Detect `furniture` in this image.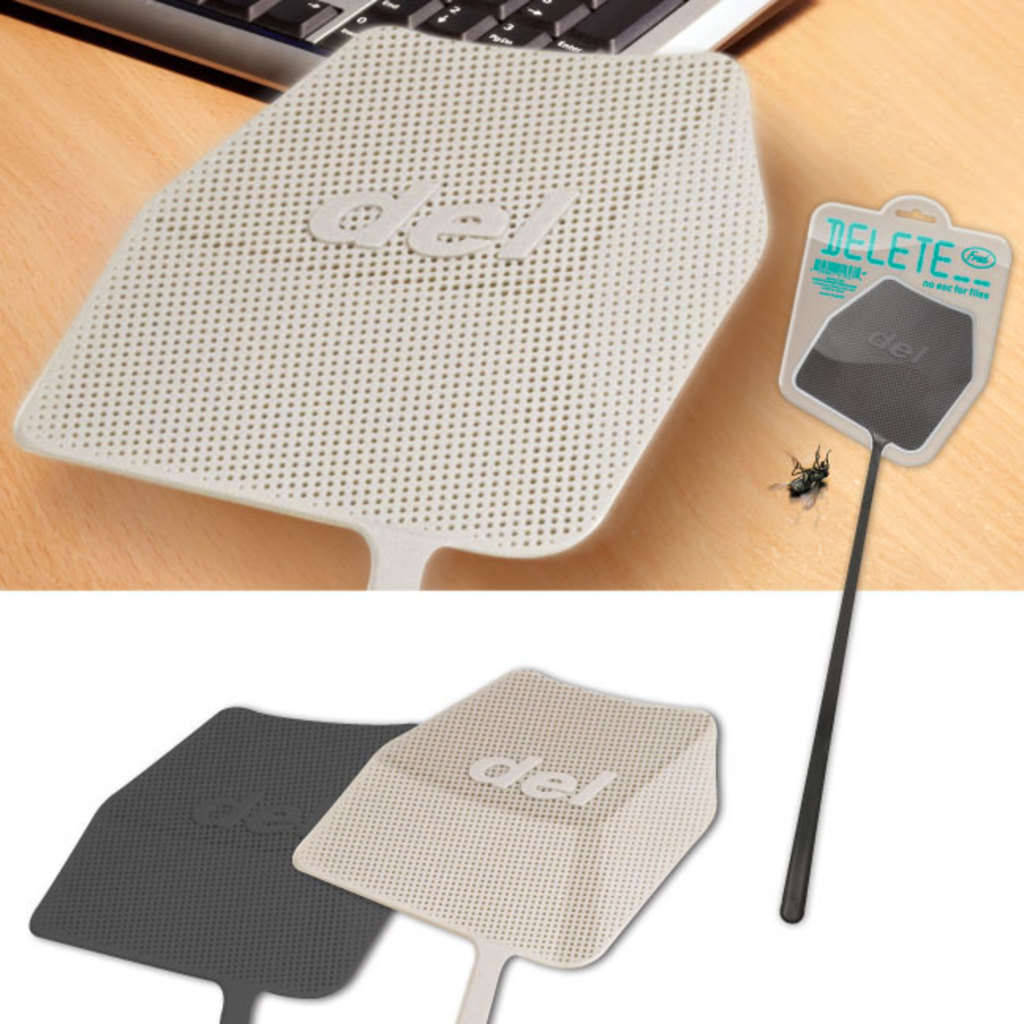
Detection: <box>3,0,1022,588</box>.
